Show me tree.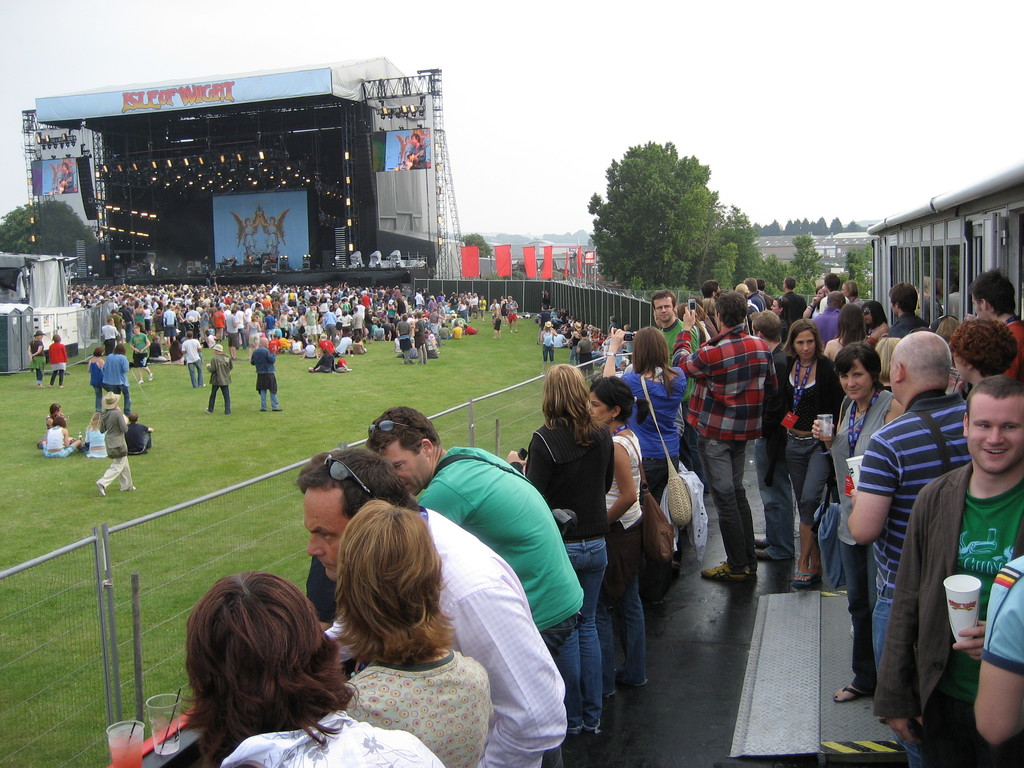
tree is here: box(582, 131, 755, 296).
